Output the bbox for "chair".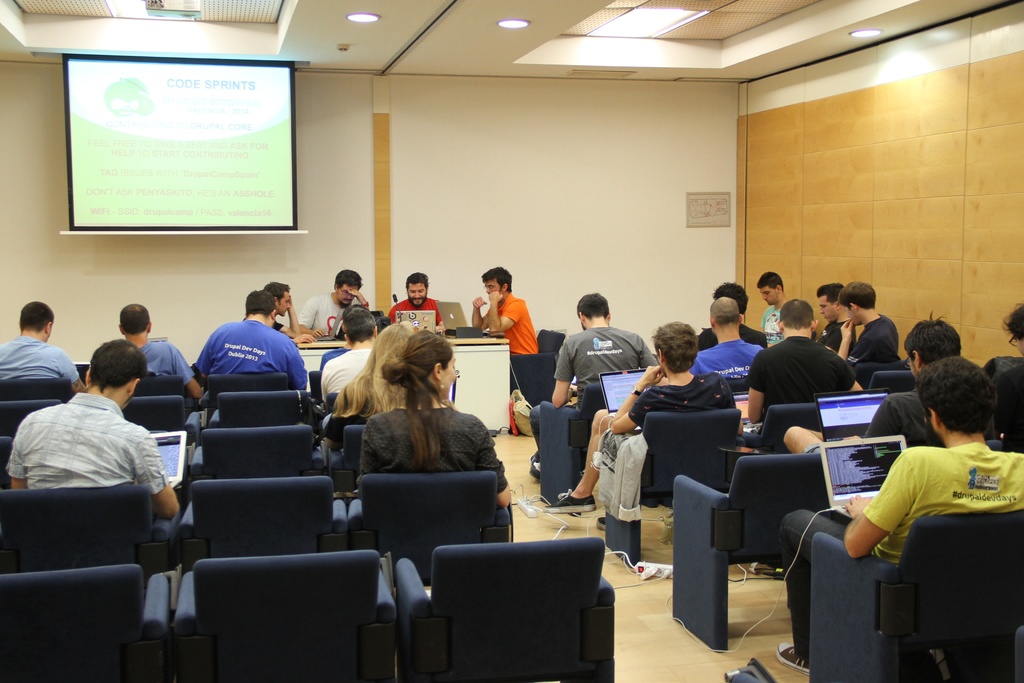
130, 372, 198, 420.
